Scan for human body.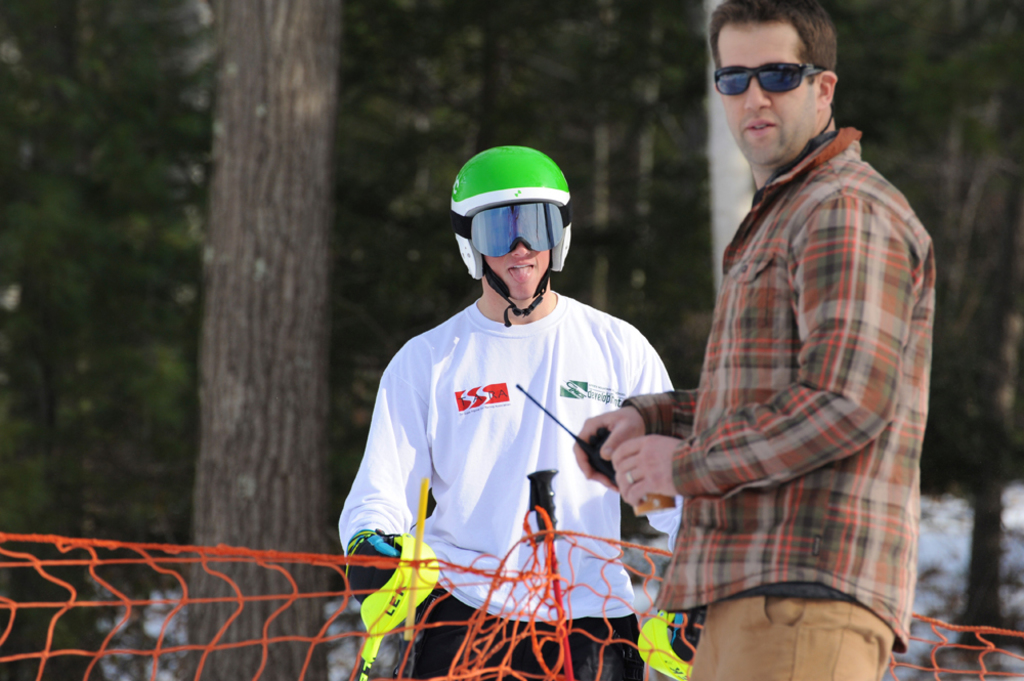
Scan result: crop(625, 18, 927, 680).
